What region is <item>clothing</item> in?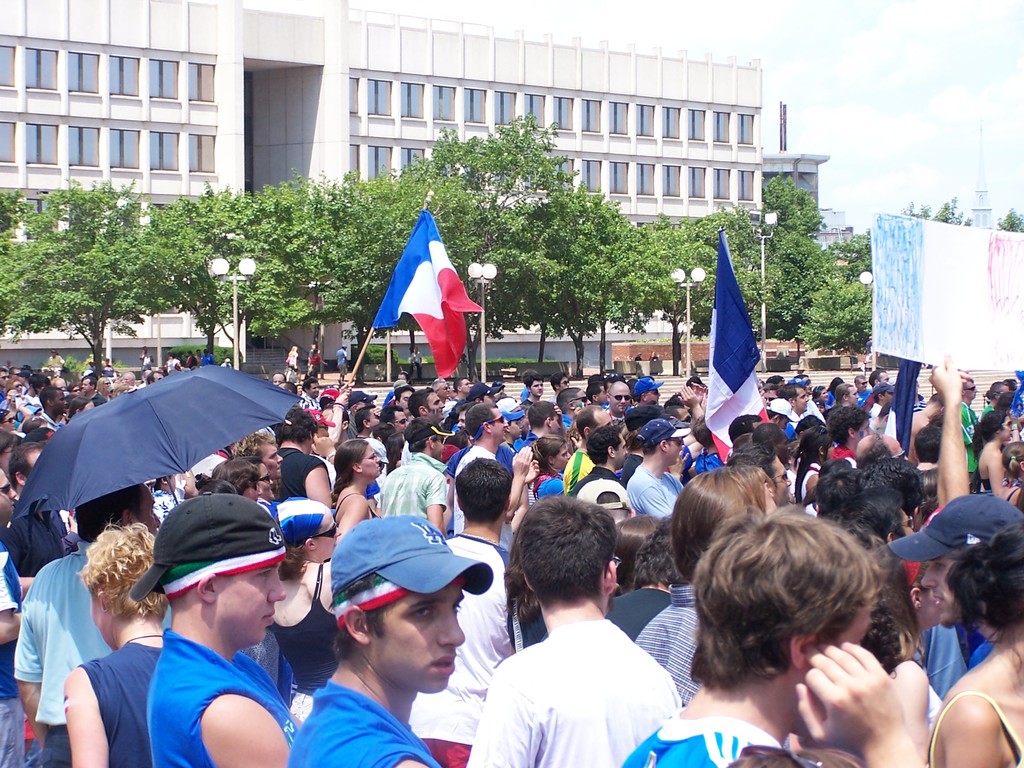
<region>166, 357, 180, 367</region>.
